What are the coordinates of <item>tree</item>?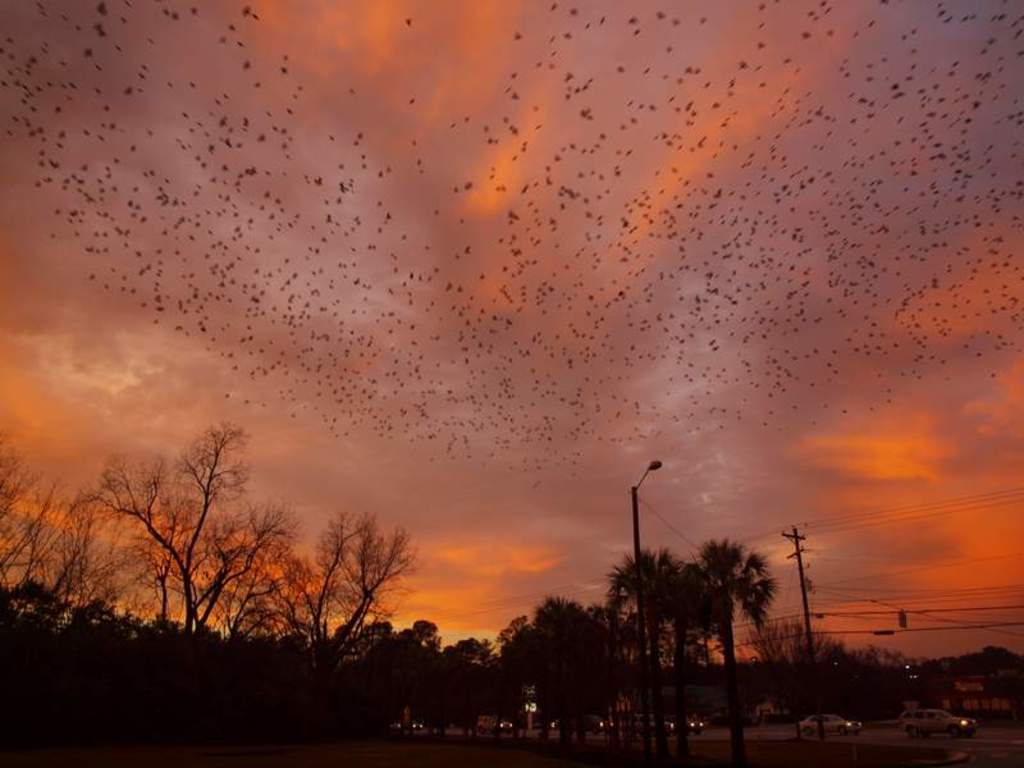
crop(352, 612, 434, 726).
